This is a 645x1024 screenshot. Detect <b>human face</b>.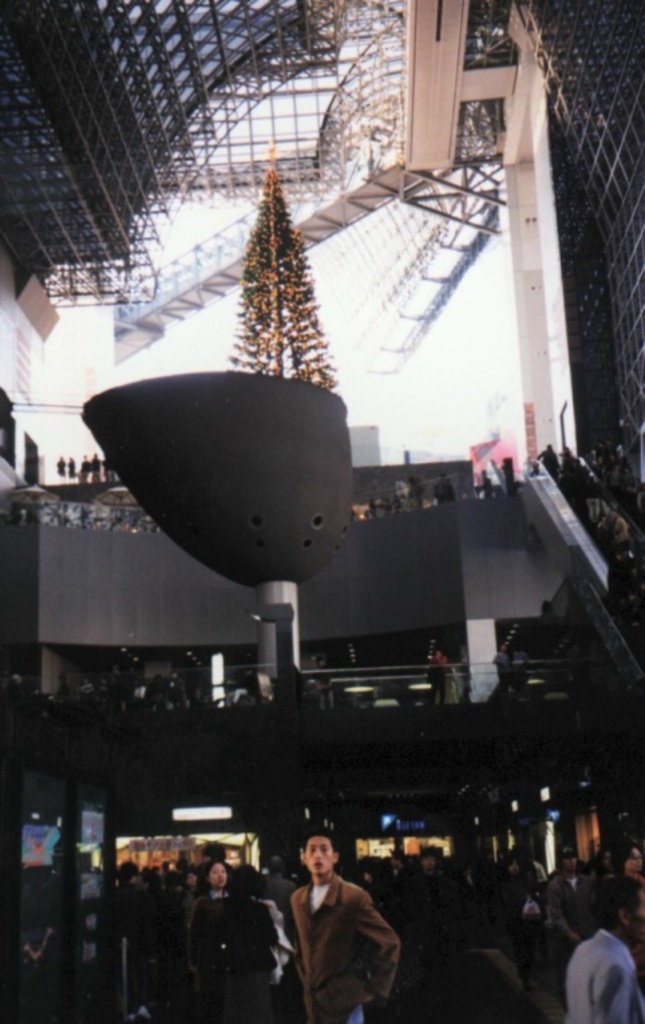
(226, 847, 242, 867).
